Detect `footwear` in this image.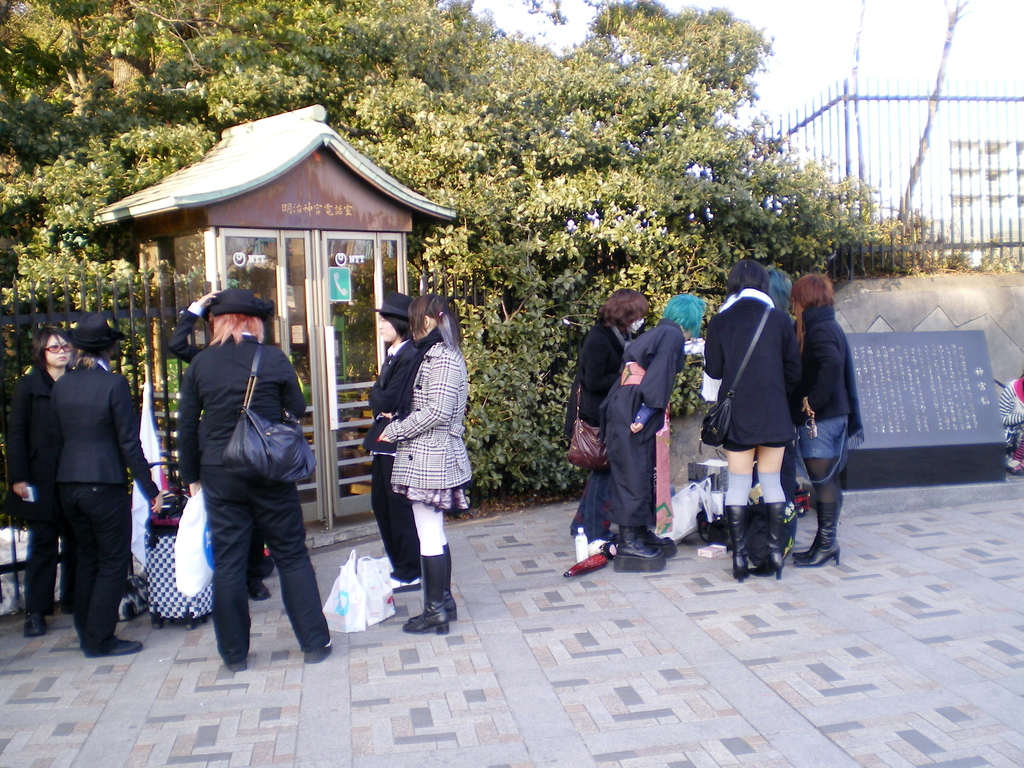
Detection: (613,526,665,573).
